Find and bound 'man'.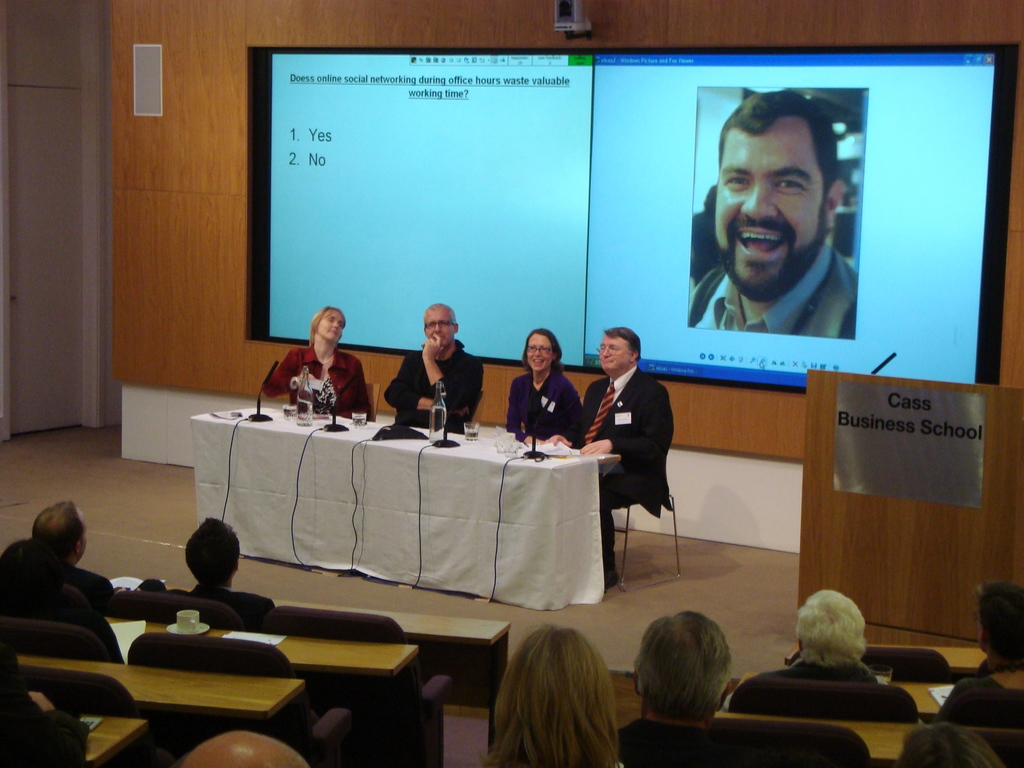
Bound: [0, 630, 94, 767].
